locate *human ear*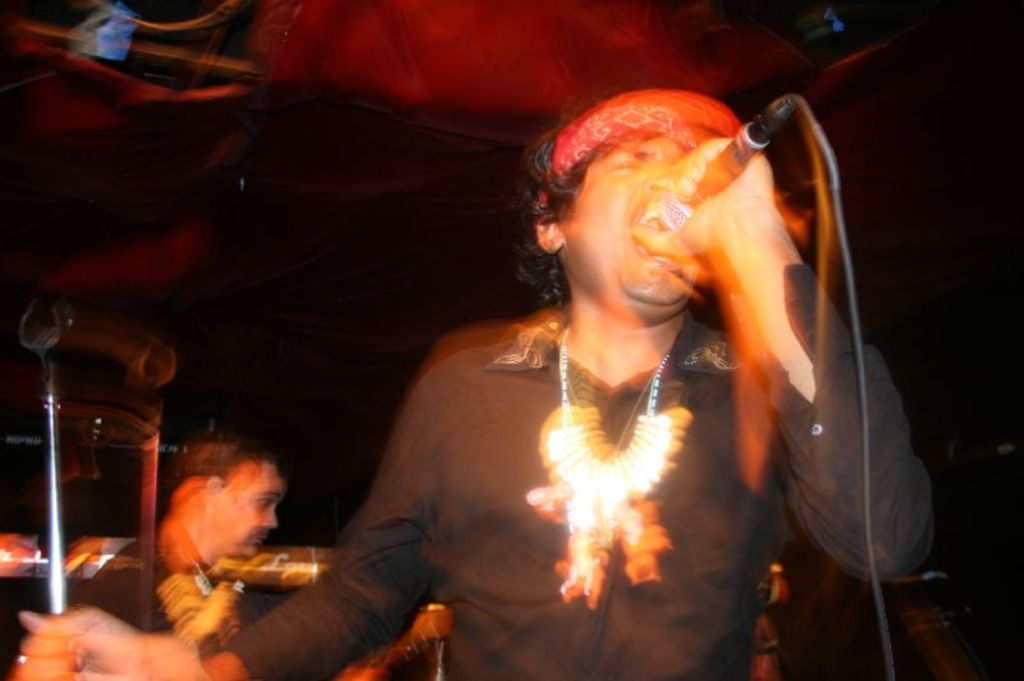
region(536, 209, 559, 252)
